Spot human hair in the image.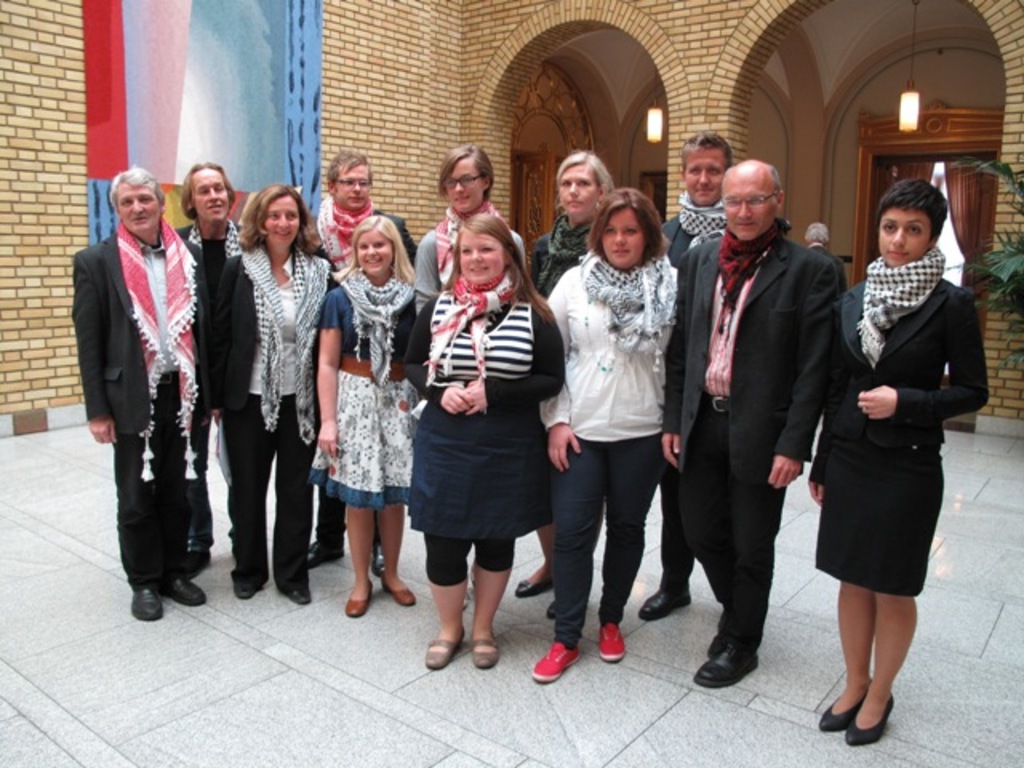
human hair found at box=[558, 149, 614, 203].
